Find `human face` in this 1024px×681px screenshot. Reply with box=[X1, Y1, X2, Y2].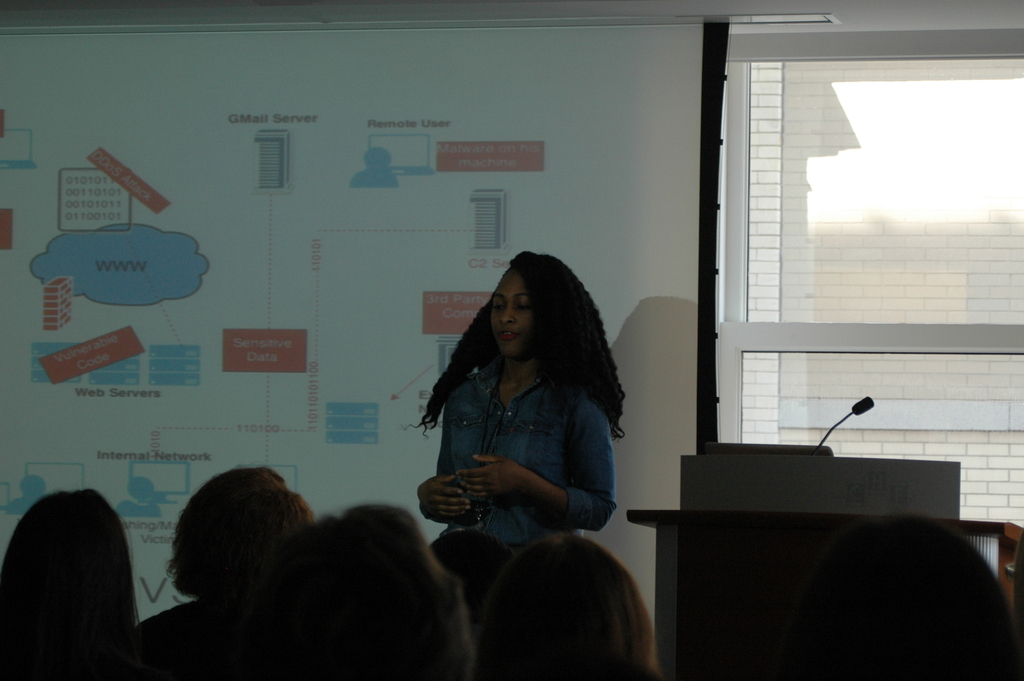
box=[480, 273, 563, 368].
